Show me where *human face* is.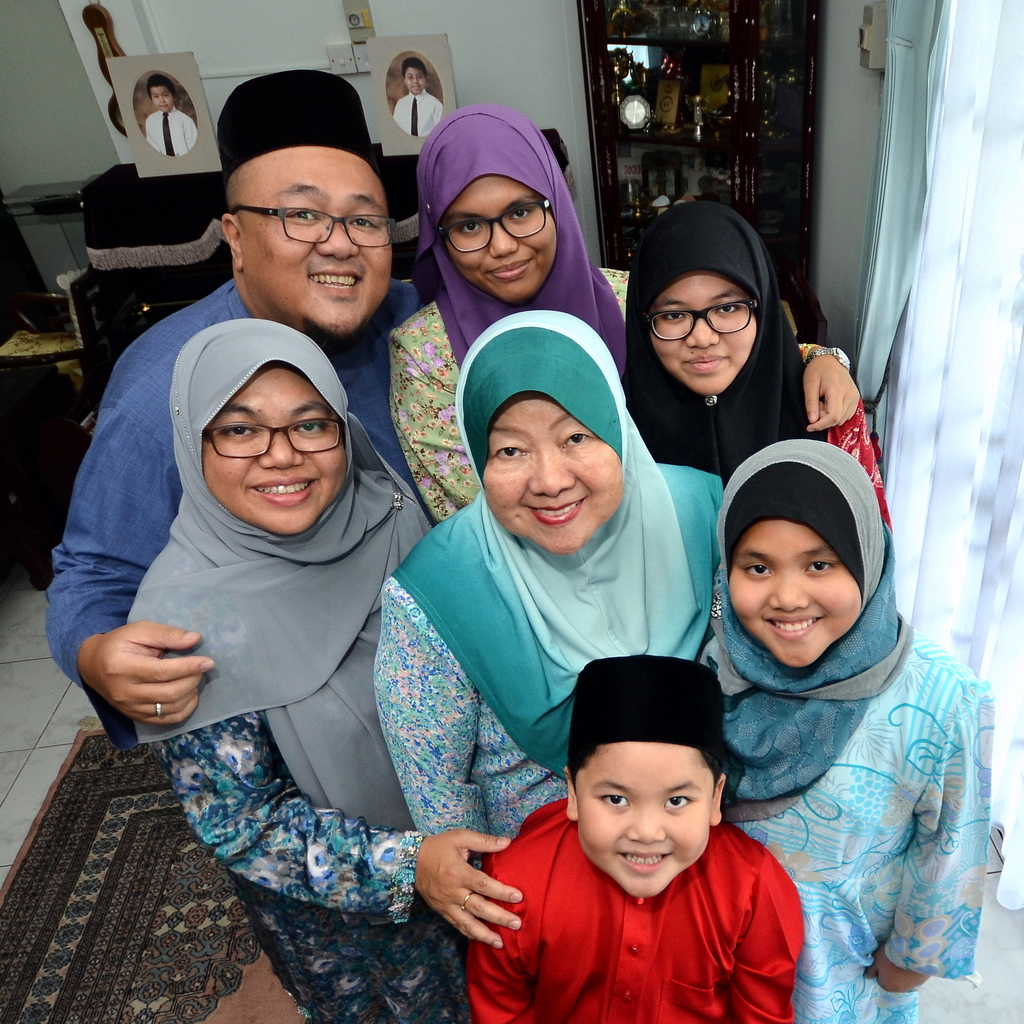
*human face* is at 443:178:560:297.
